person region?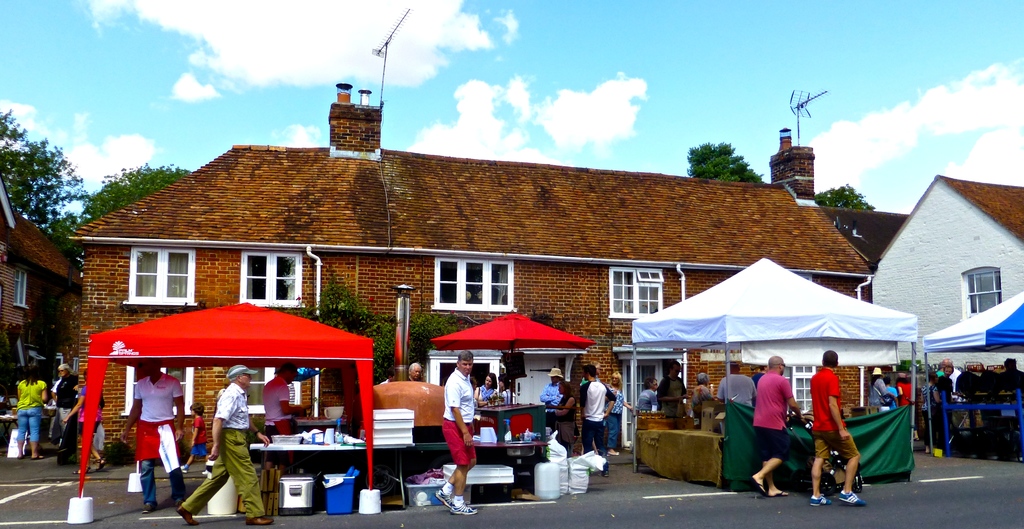
bbox=[500, 376, 513, 402]
